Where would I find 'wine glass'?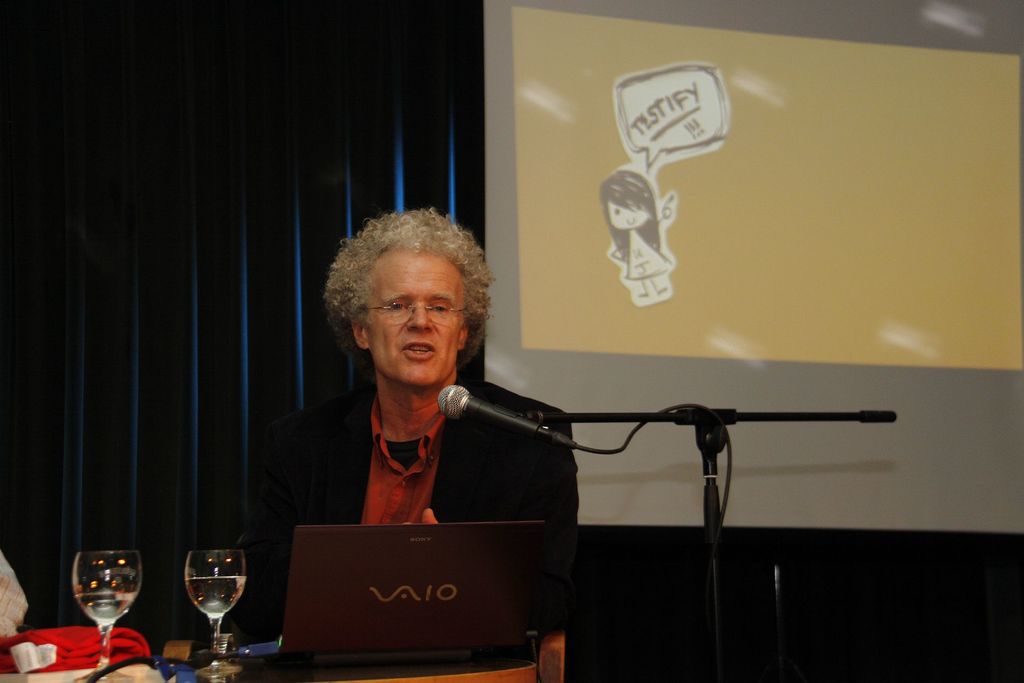
At BBox(74, 550, 141, 682).
